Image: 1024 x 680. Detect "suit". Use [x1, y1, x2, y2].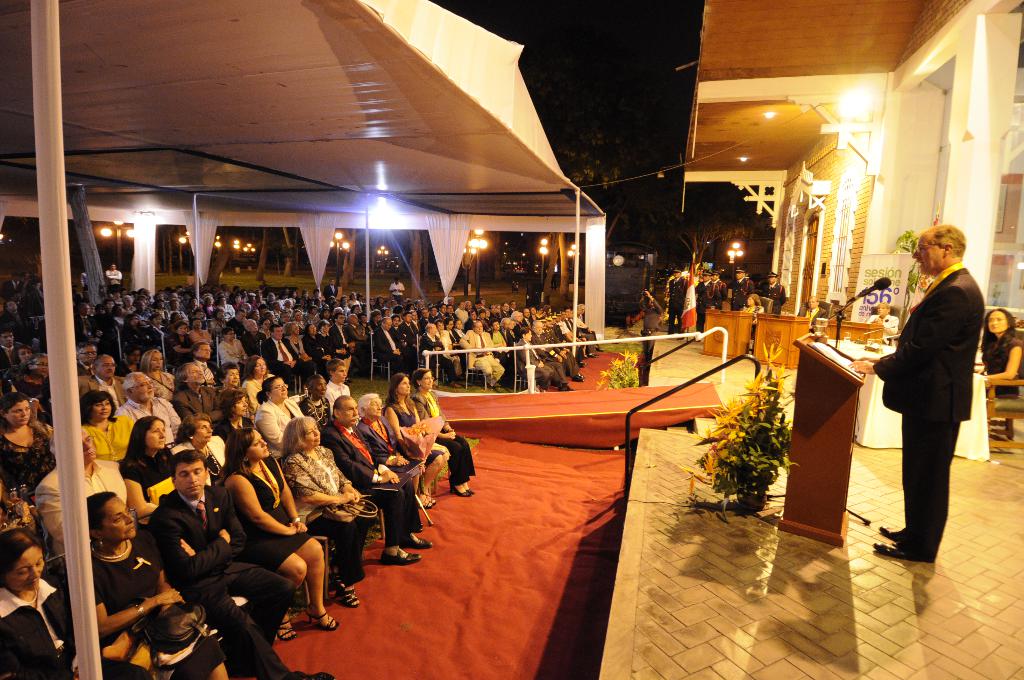
[170, 439, 225, 481].
